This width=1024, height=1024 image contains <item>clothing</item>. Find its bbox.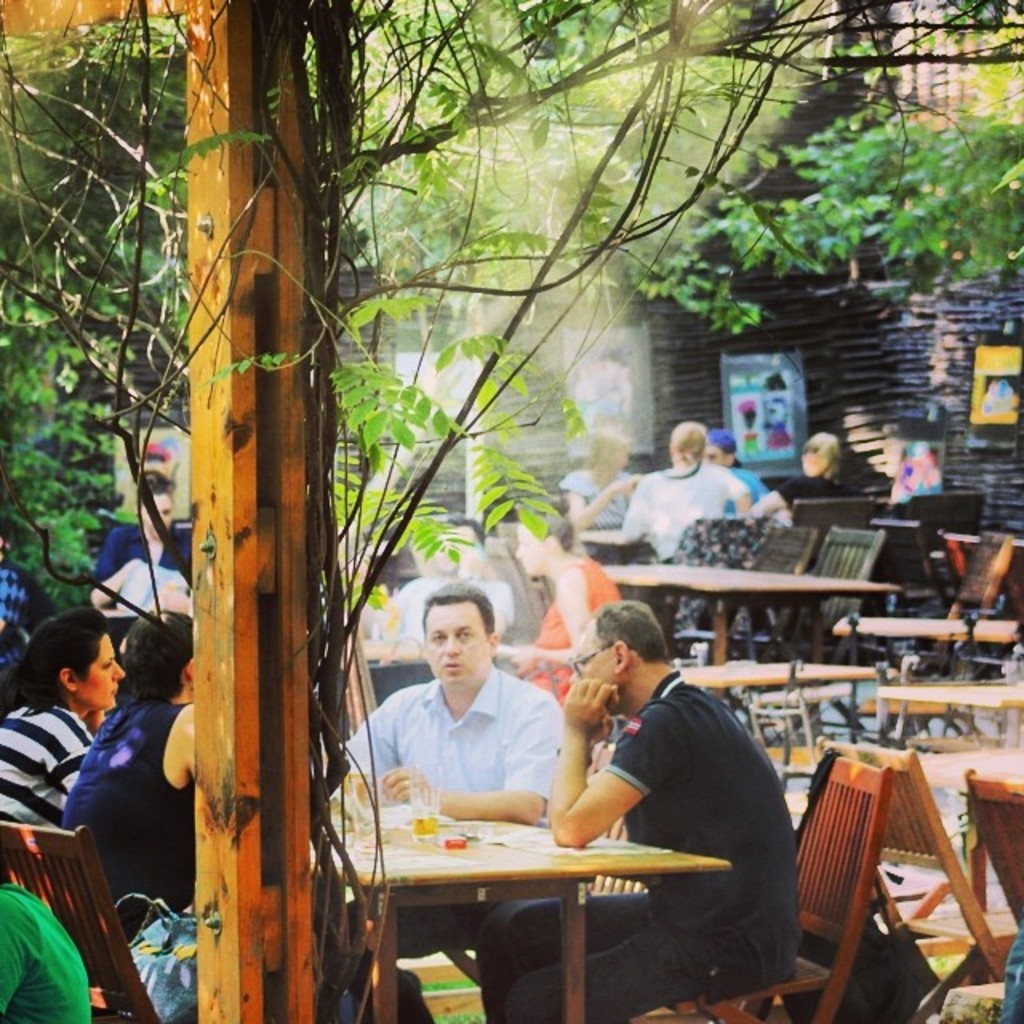
<bbox>0, 699, 94, 821</bbox>.
